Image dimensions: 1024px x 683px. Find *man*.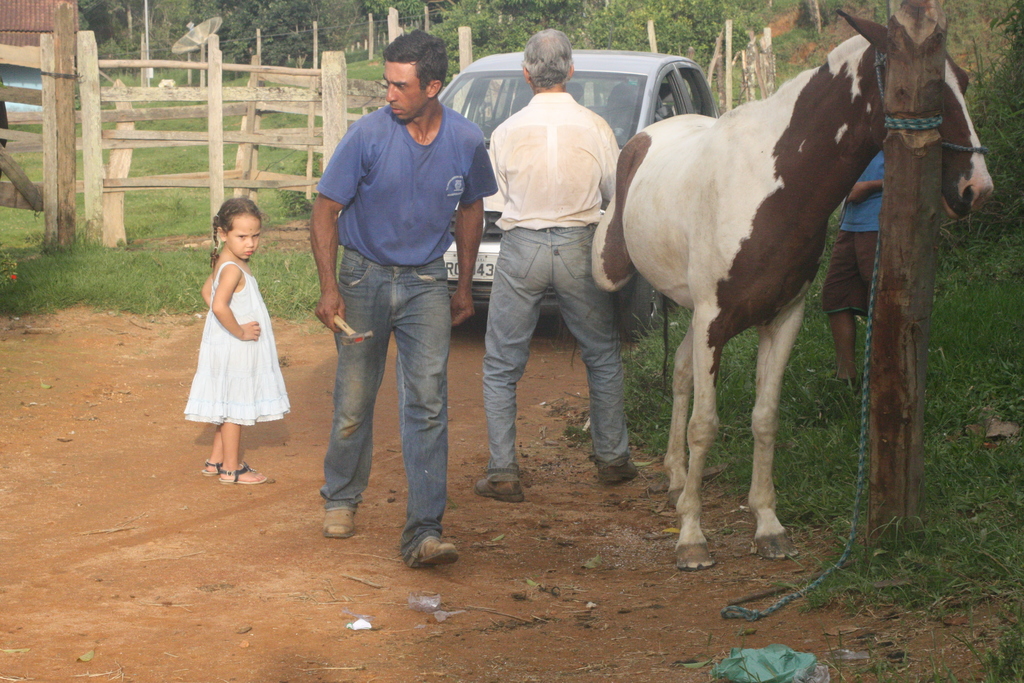
x1=304 y1=42 x2=494 y2=548.
